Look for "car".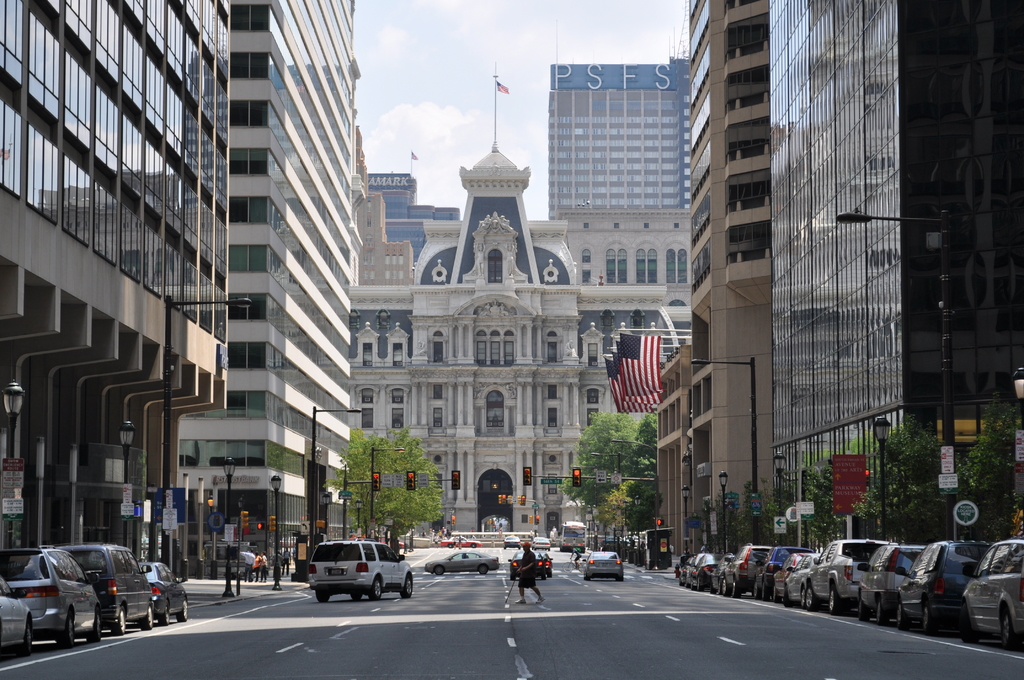
Found: 584, 547, 626, 578.
